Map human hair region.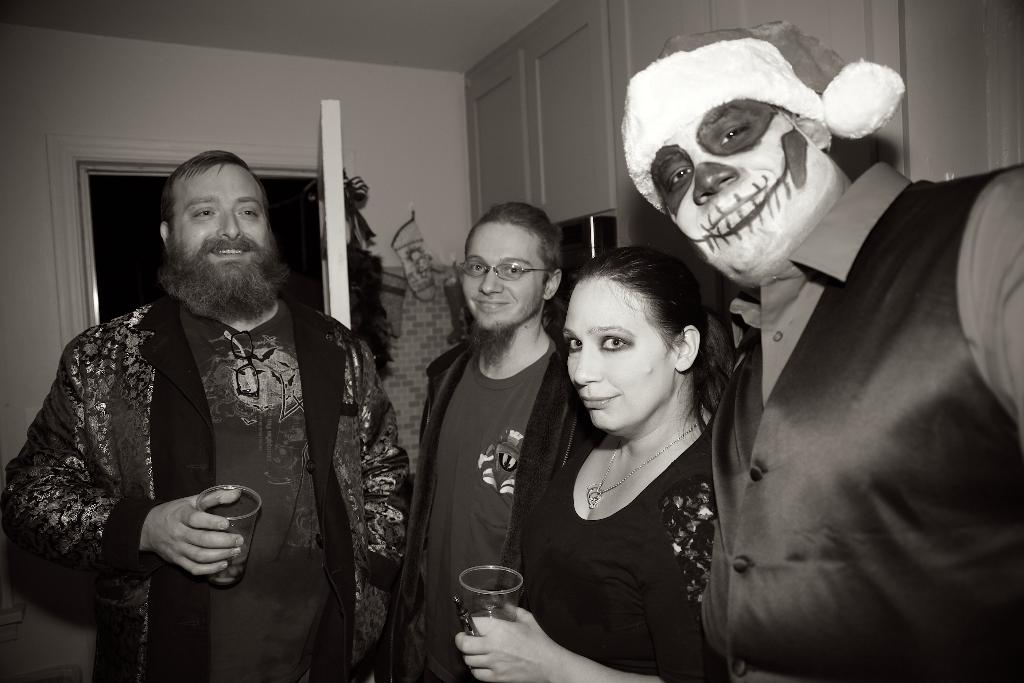
Mapped to detection(156, 147, 267, 222).
